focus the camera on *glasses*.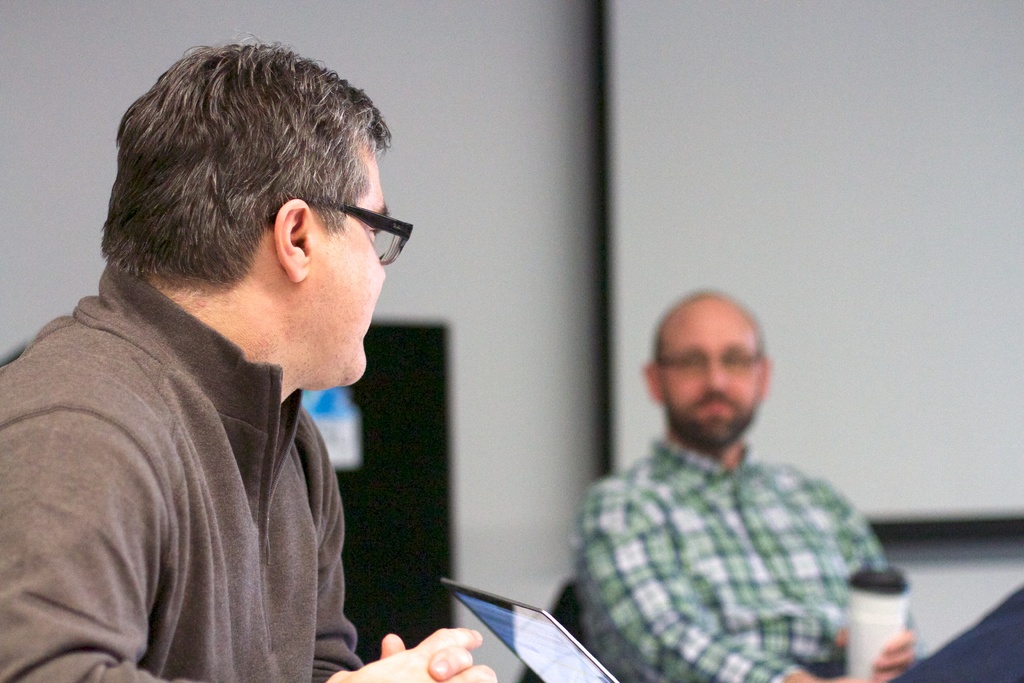
Focus region: <box>295,197,411,265</box>.
